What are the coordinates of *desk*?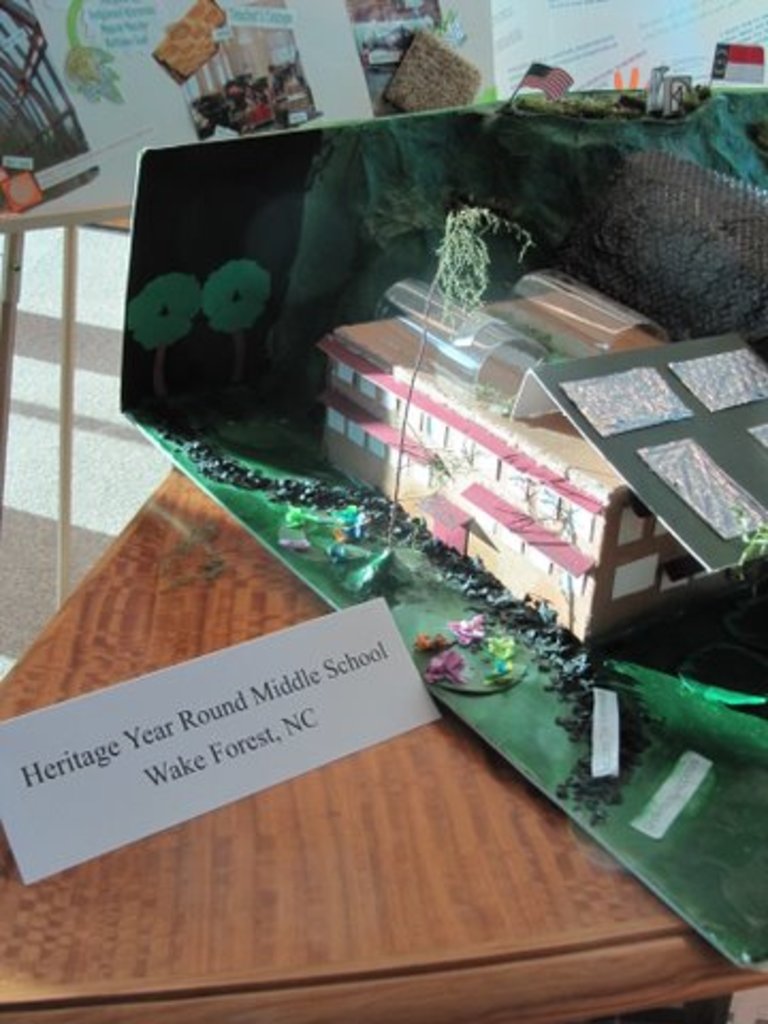
left=0, top=463, right=766, bottom=1022.
